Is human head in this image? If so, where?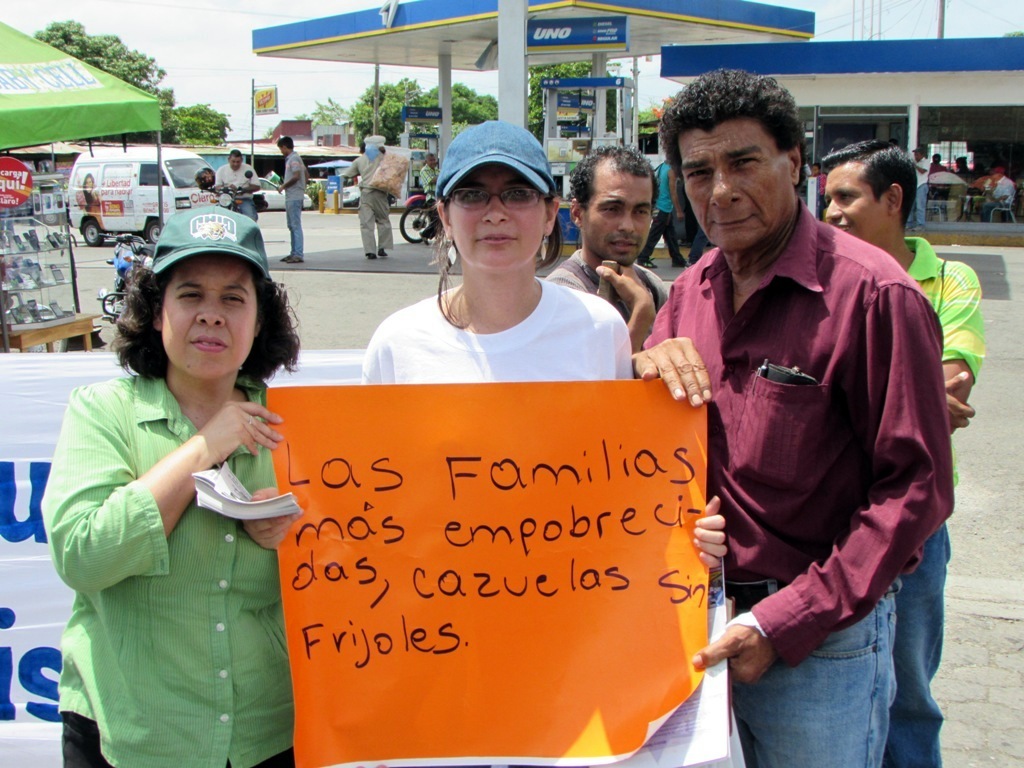
Yes, at (127, 222, 276, 397).
